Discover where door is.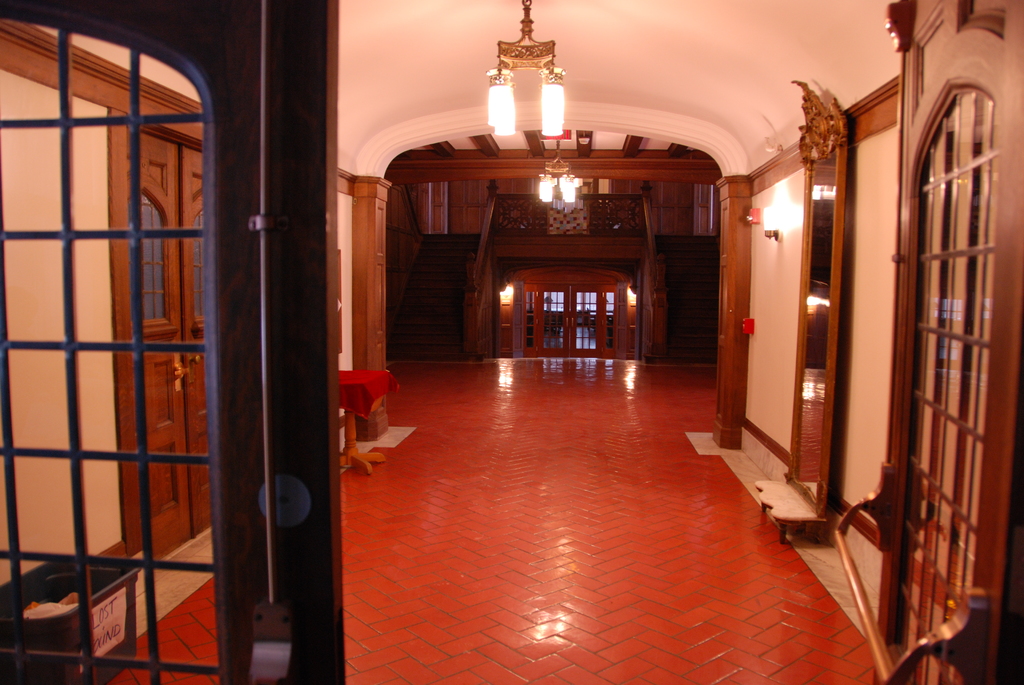
Discovered at [538, 285, 602, 359].
